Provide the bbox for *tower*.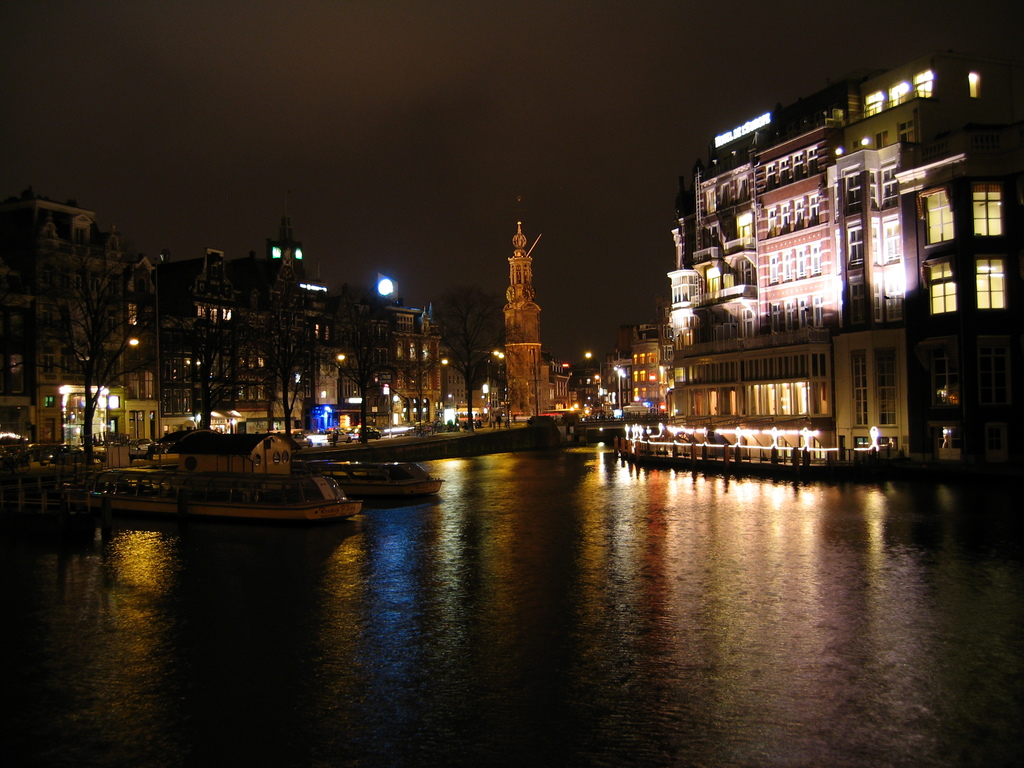
select_region(504, 195, 556, 415).
